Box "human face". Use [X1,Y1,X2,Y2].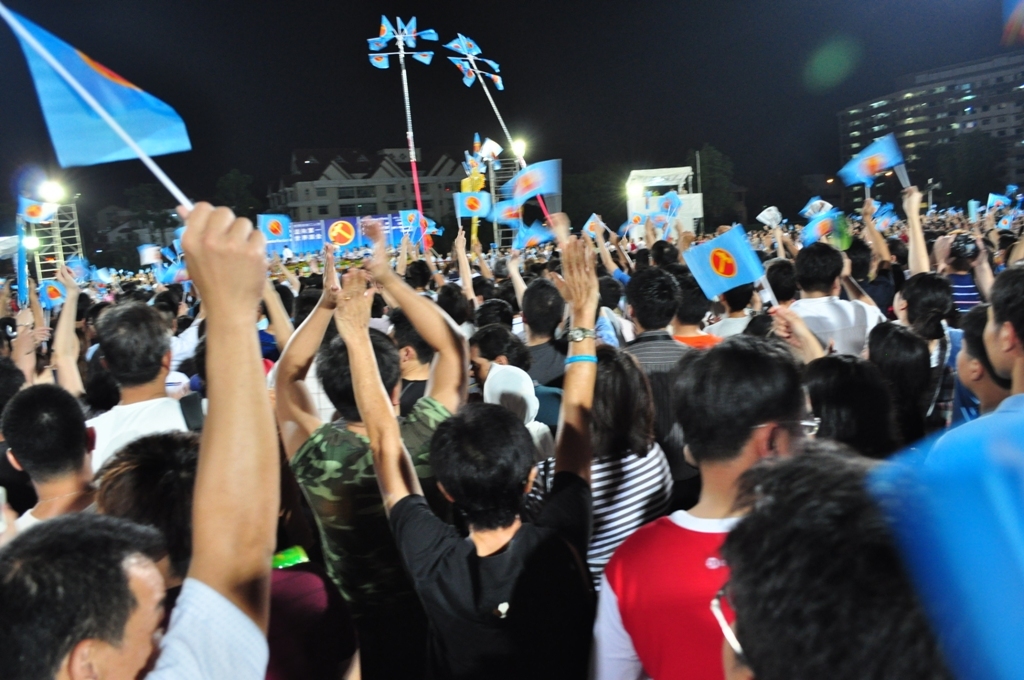
[885,294,905,314].
